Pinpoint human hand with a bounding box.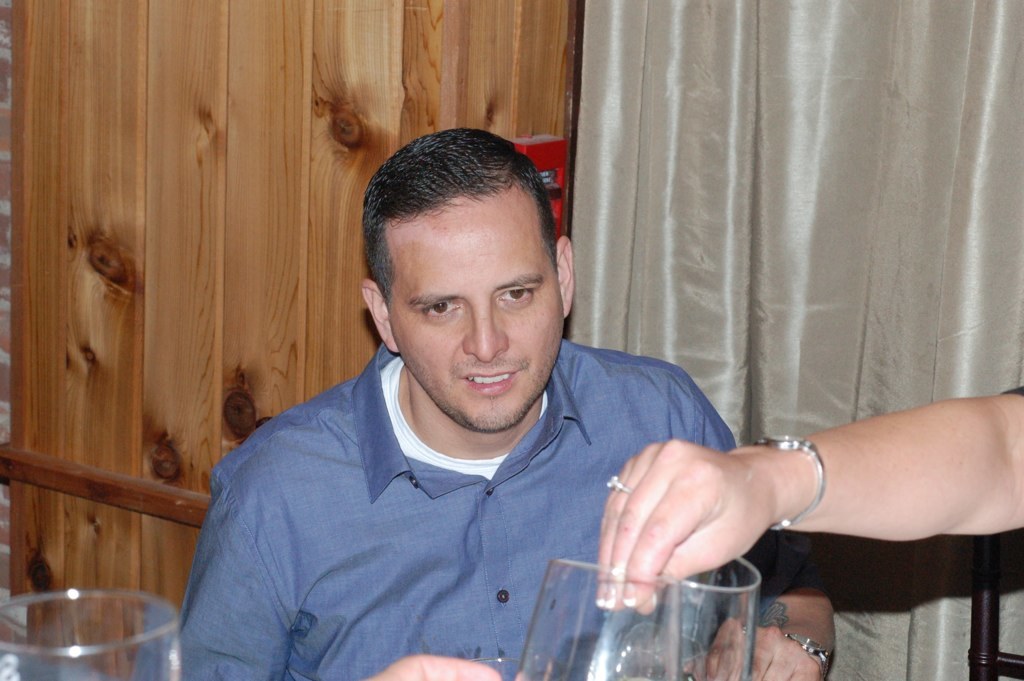
[left=596, top=427, right=847, bottom=616].
